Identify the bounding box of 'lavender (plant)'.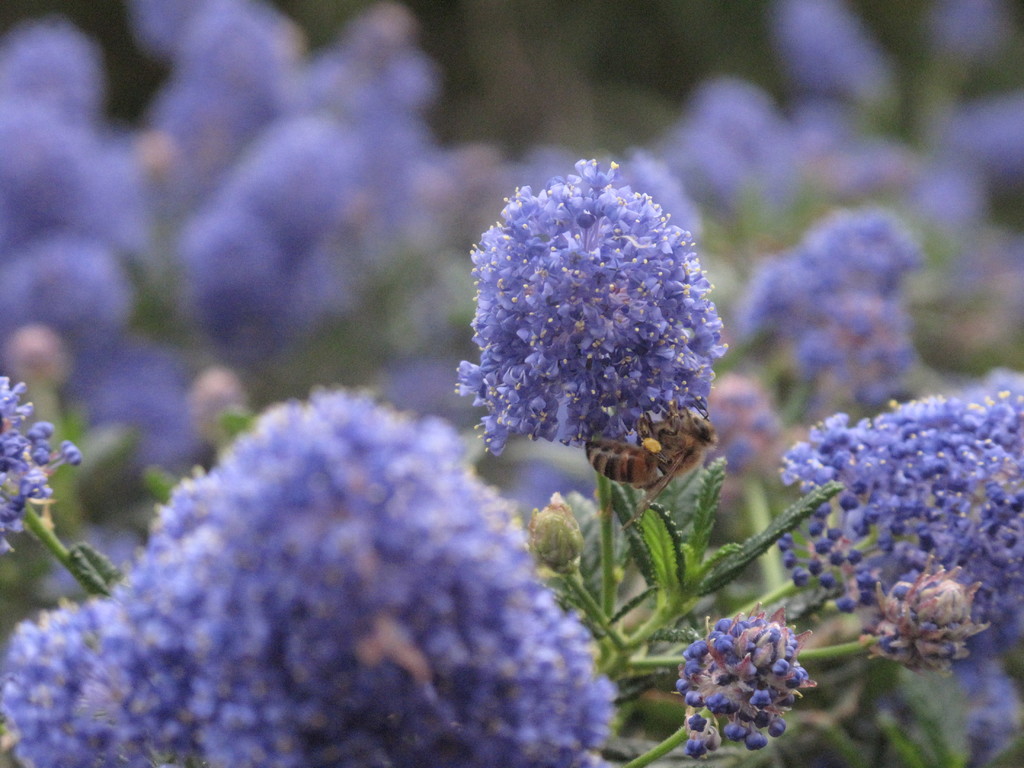
locate(674, 71, 799, 233).
